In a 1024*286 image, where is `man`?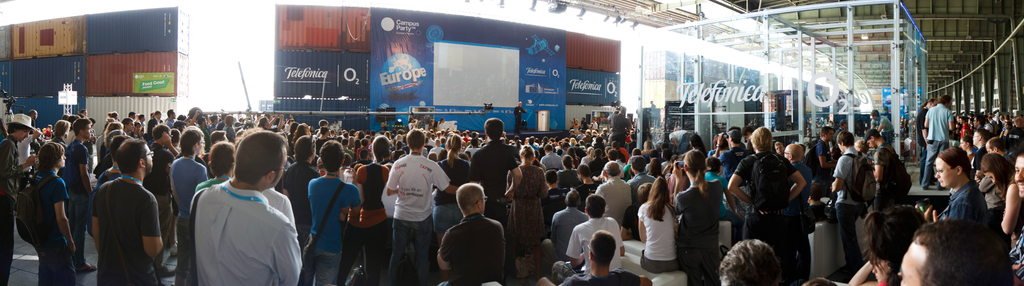
<bbox>465, 117, 522, 237</bbox>.
